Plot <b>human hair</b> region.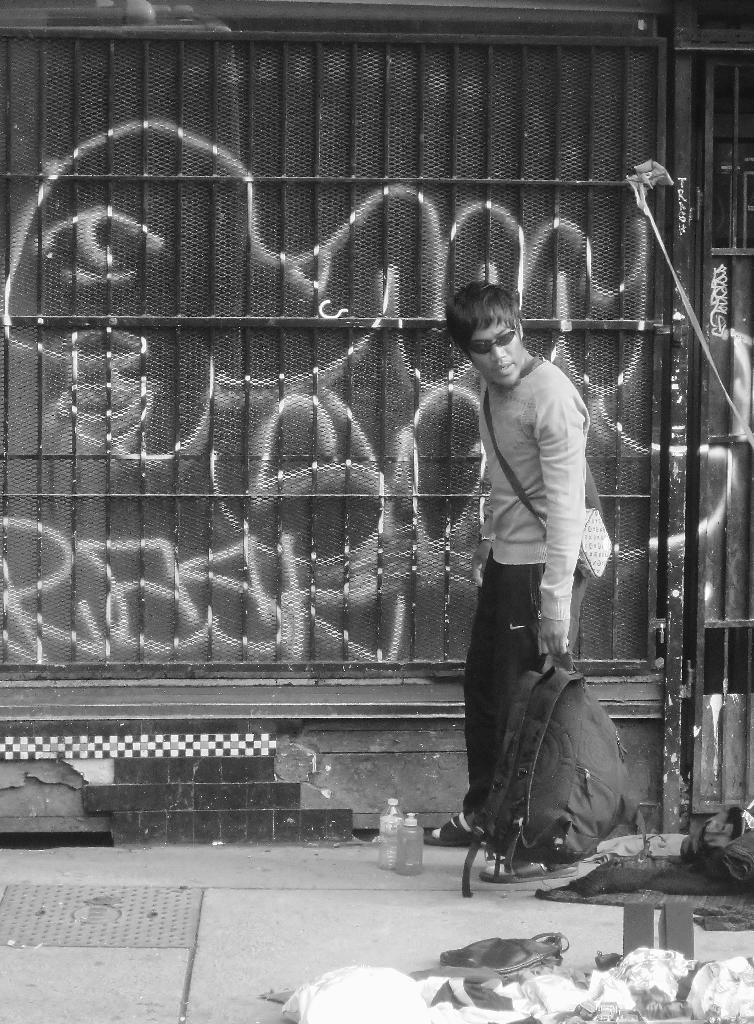
Plotted at [left=446, top=279, right=528, bottom=357].
